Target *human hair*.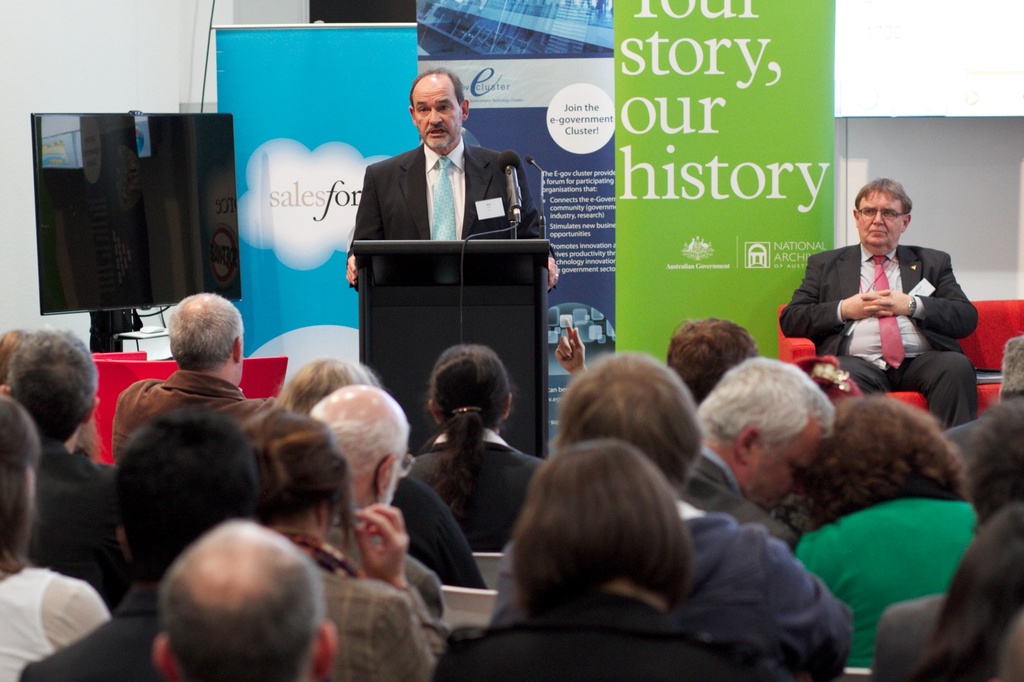
Target region: box(275, 354, 385, 418).
